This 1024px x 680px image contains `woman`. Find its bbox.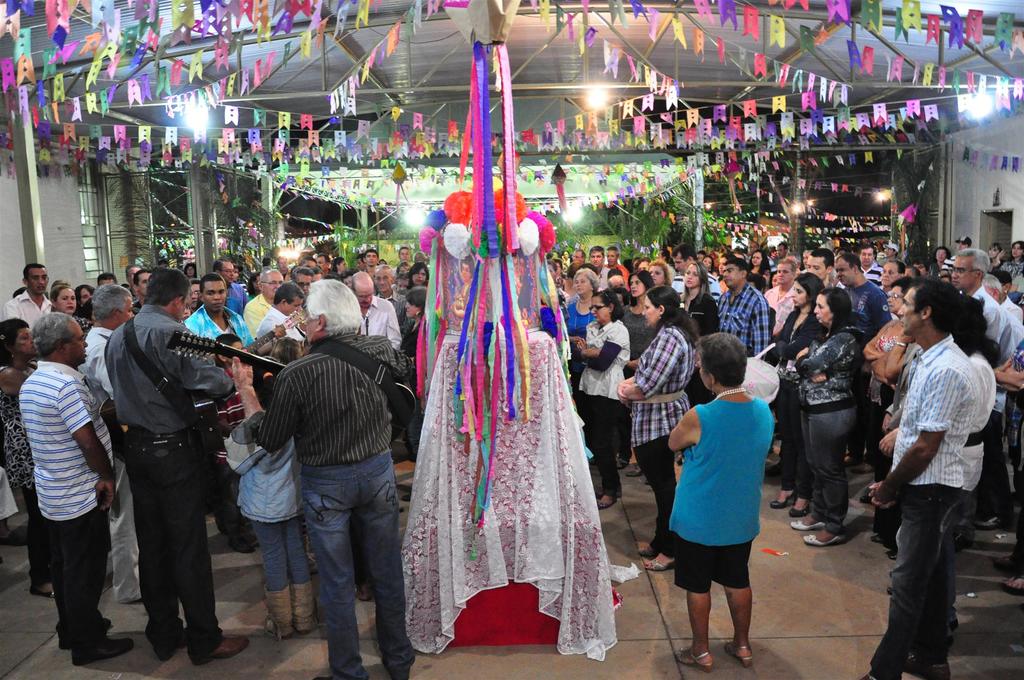
[x1=681, y1=261, x2=725, y2=408].
